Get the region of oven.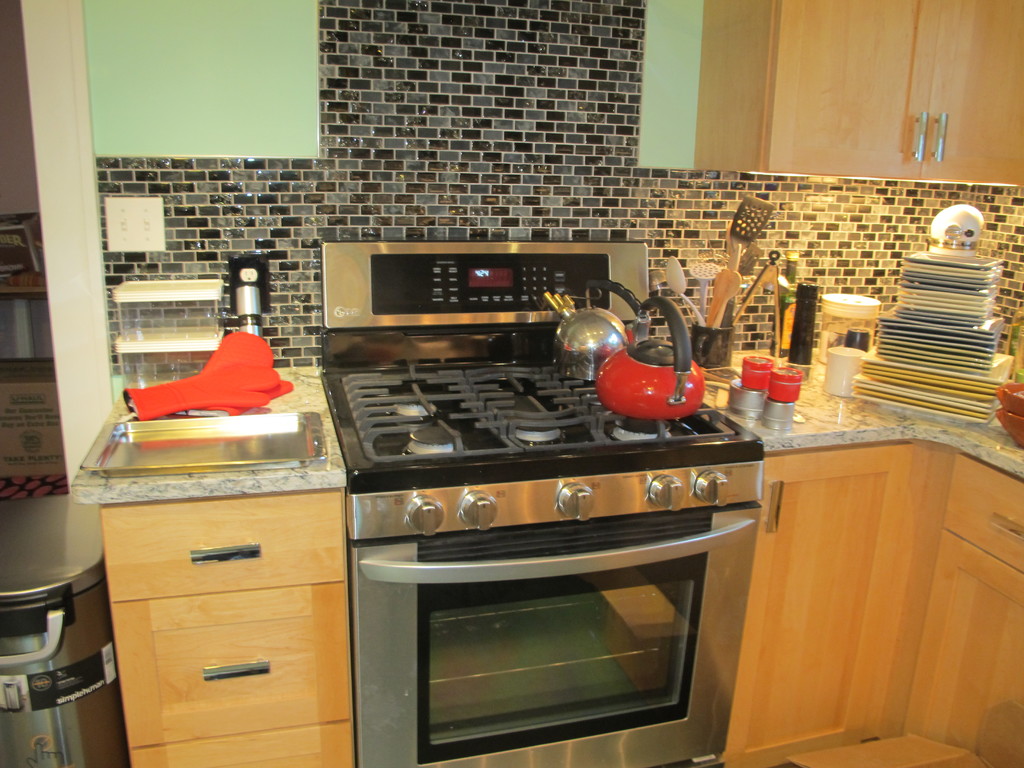
left=348, top=455, right=764, bottom=767.
